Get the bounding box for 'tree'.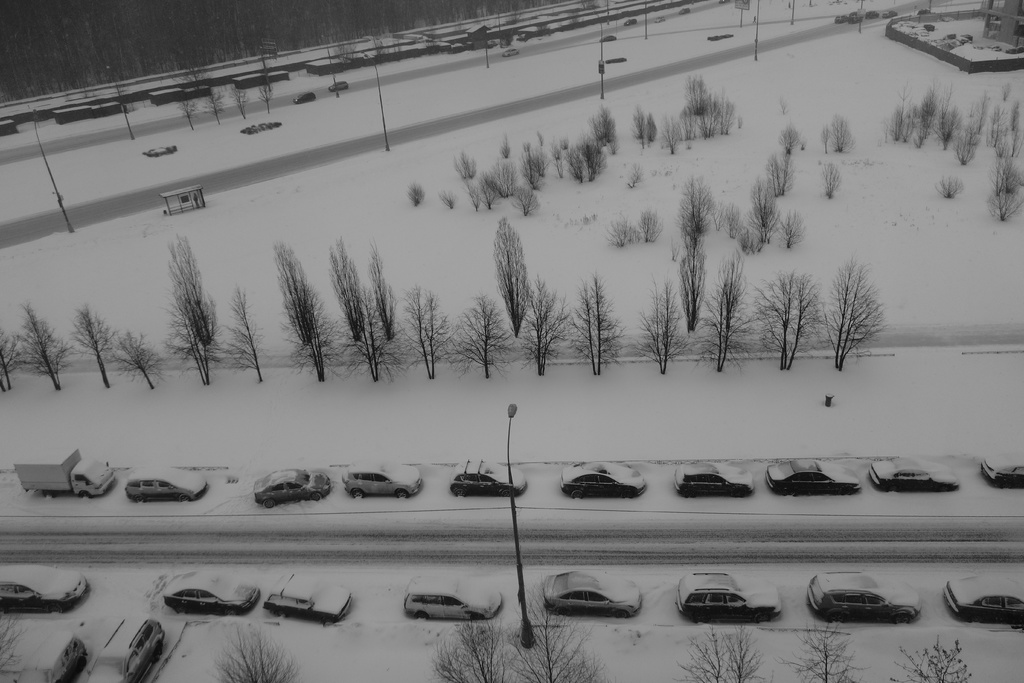
[left=837, top=250, right=906, bottom=377].
